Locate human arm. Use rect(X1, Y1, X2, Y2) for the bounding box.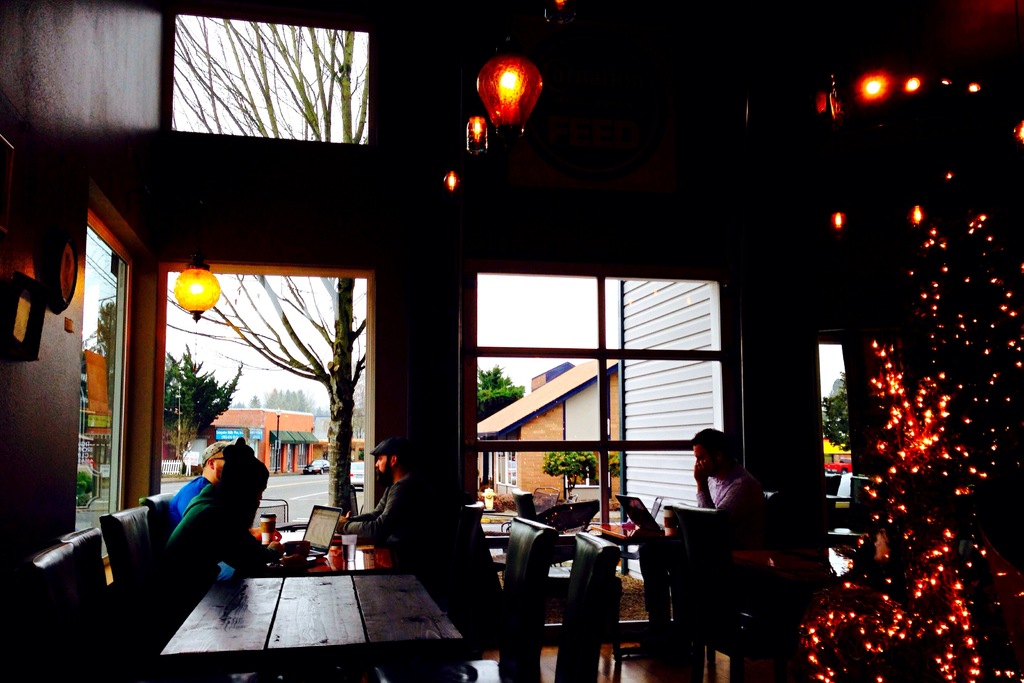
rect(694, 461, 753, 539).
